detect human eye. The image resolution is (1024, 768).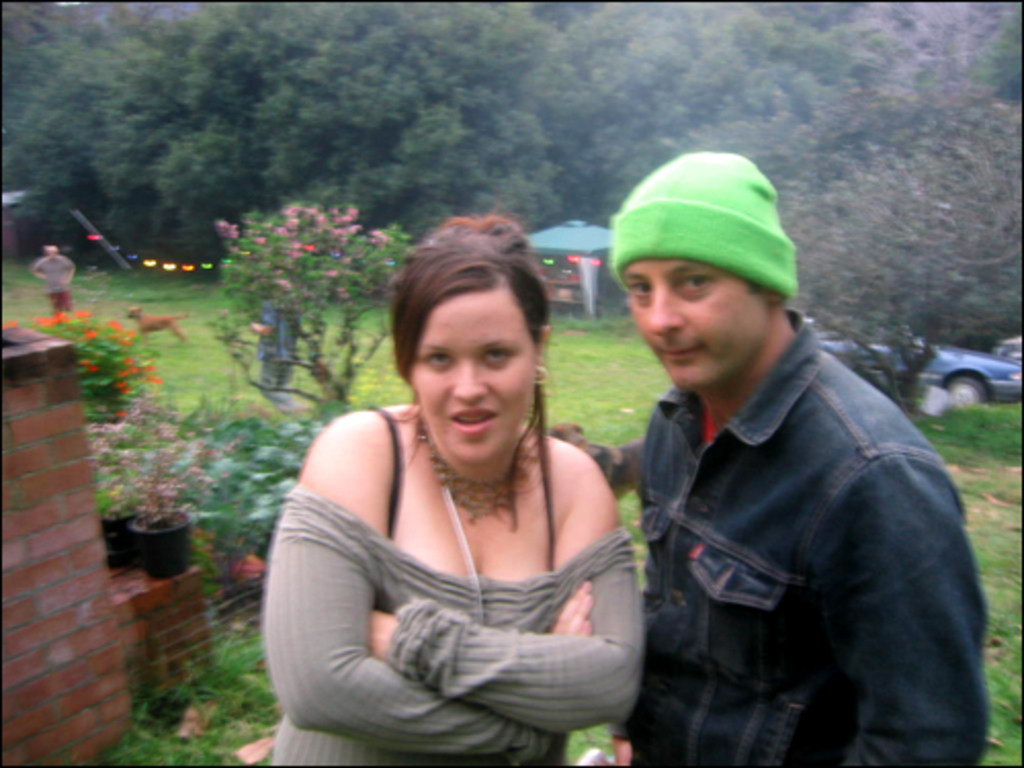
l=483, t=348, r=516, b=369.
